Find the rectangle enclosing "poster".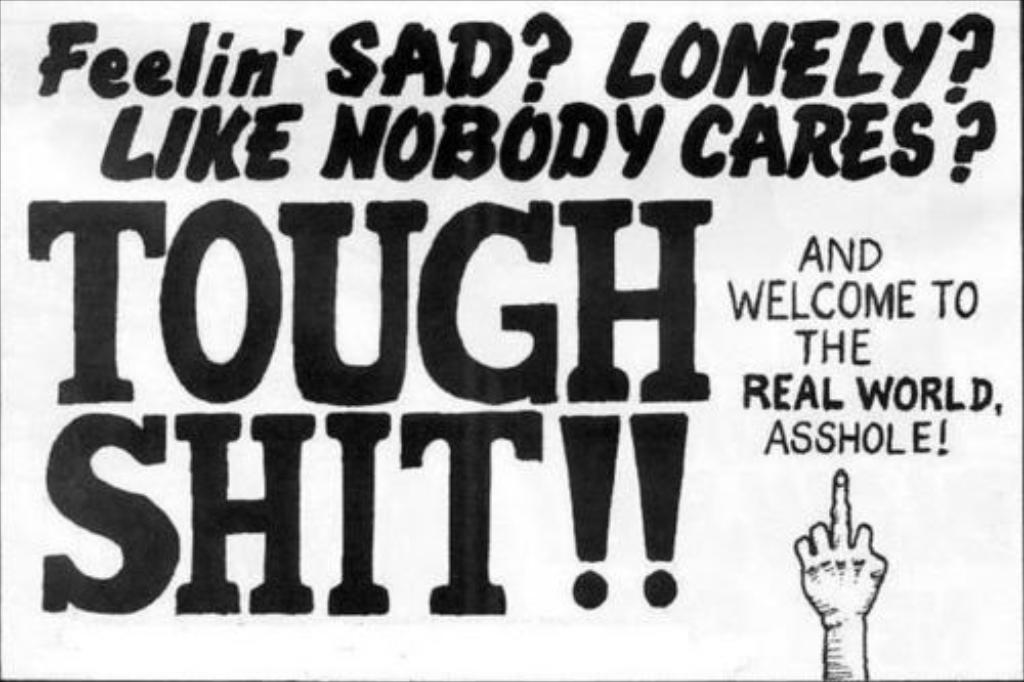
bbox(0, 0, 1022, 680).
